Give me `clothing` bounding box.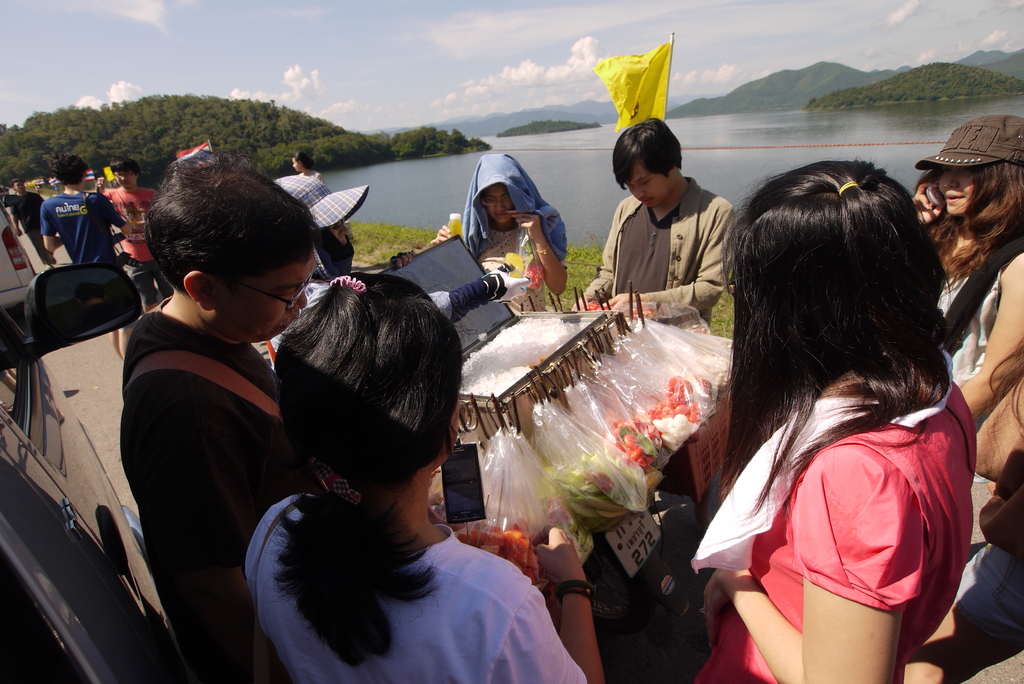
l=686, t=349, r=979, b=683.
